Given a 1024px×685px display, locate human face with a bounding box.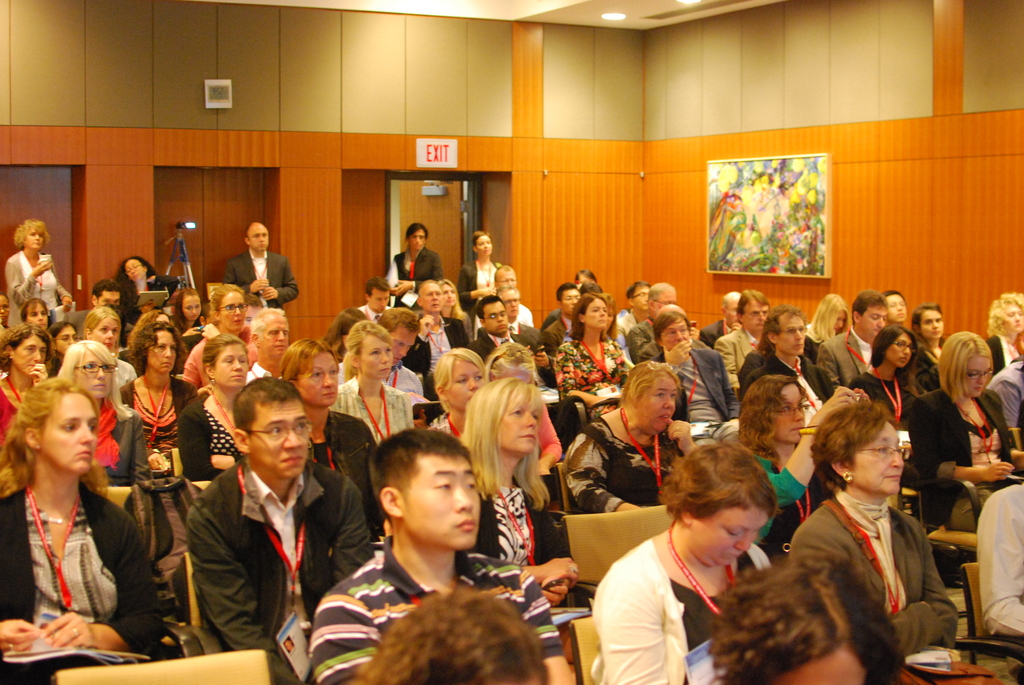
Located: BBox(474, 233, 493, 258).
